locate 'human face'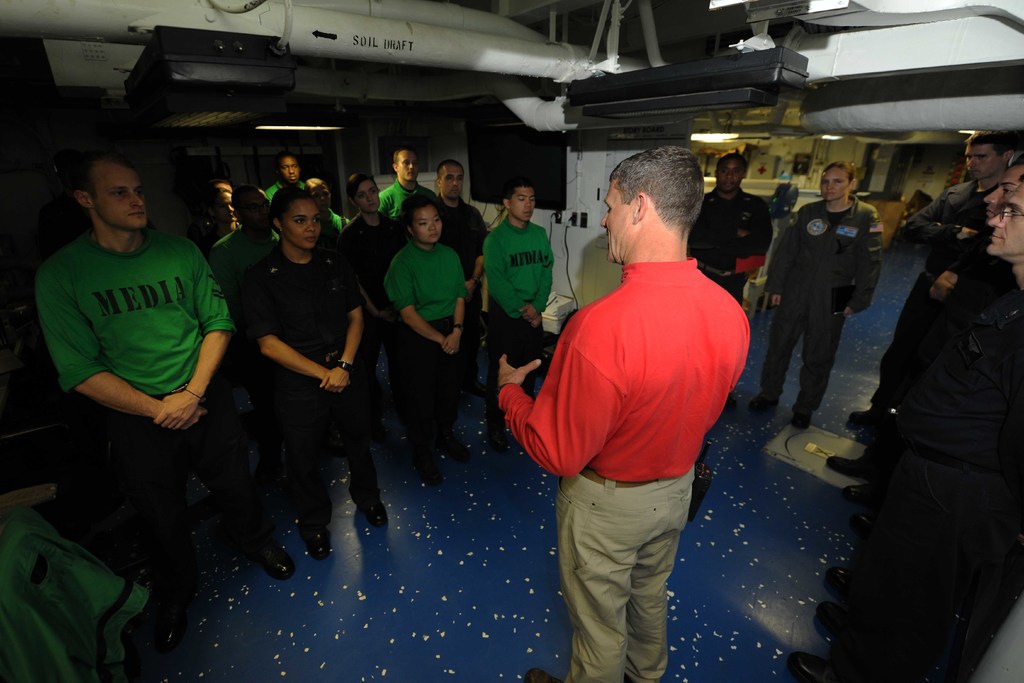
{"left": 92, "top": 163, "right": 145, "bottom": 229}
